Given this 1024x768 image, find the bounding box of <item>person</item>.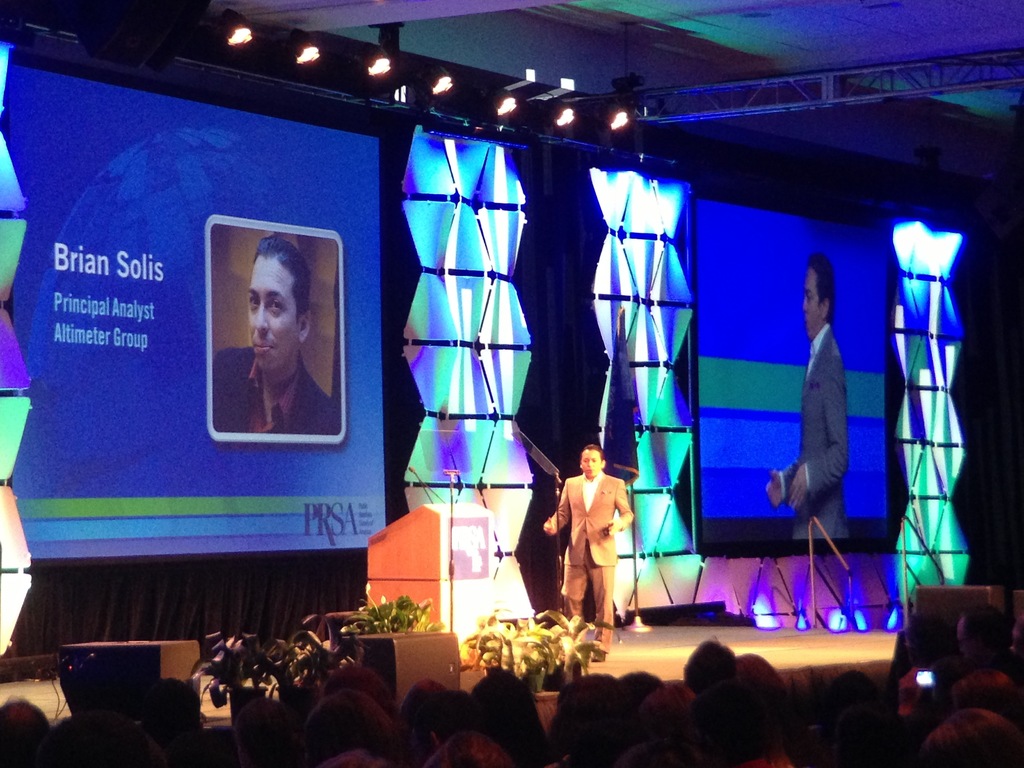
BBox(763, 254, 847, 542).
